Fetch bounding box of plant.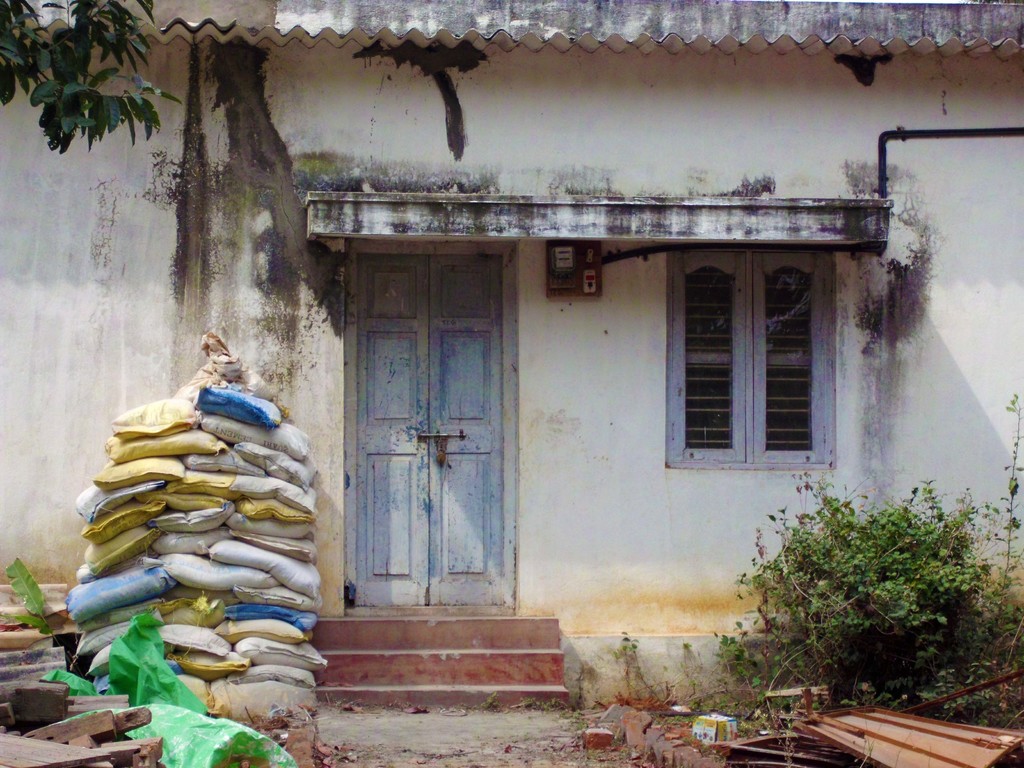
Bbox: detection(614, 627, 662, 695).
